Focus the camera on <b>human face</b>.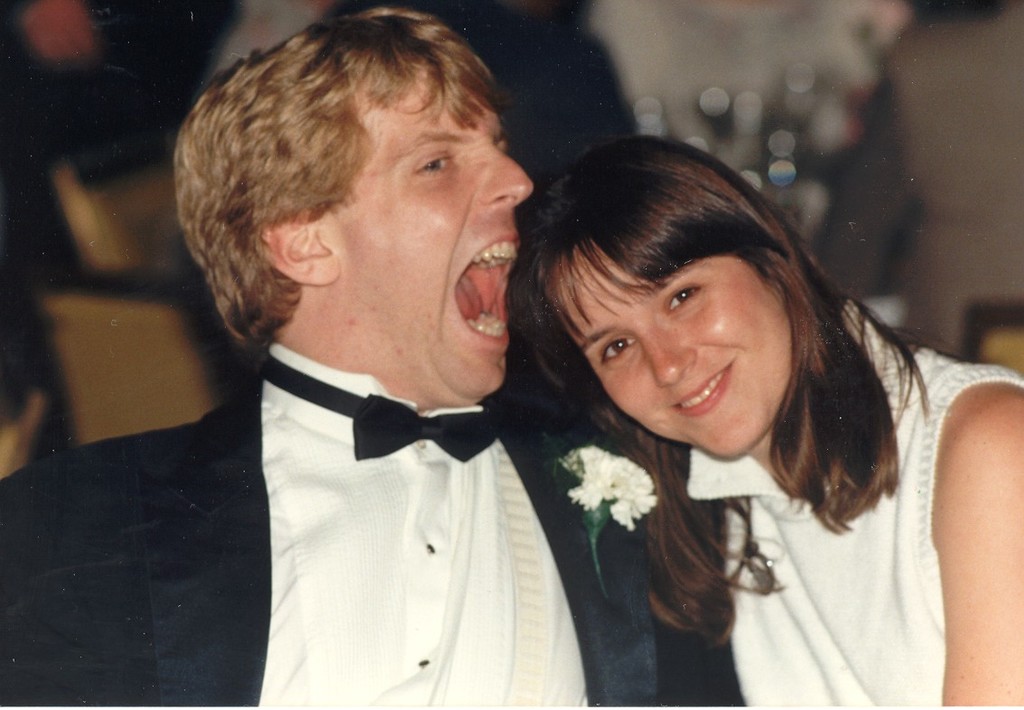
Focus region: box=[324, 61, 539, 396].
